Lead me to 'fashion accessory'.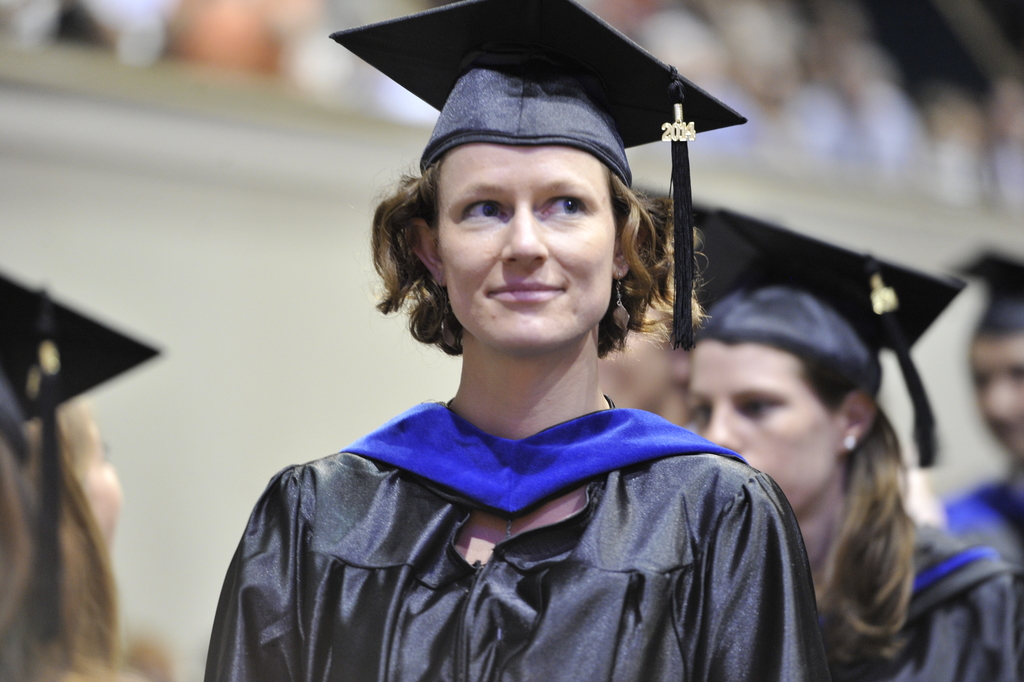
Lead to <box>610,270,631,334</box>.
